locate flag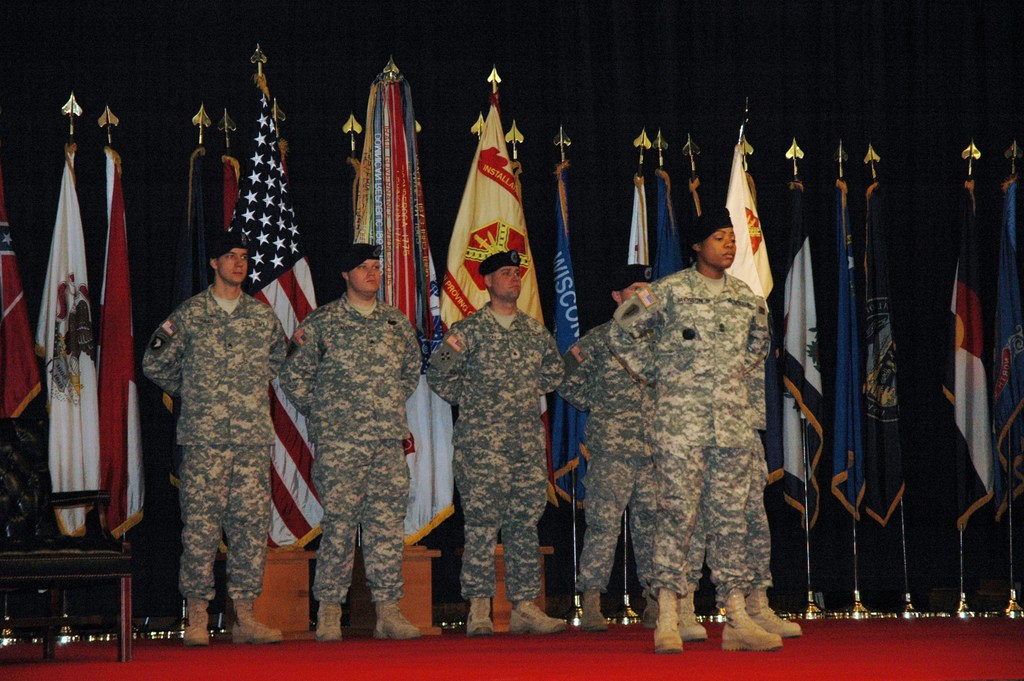
BBox(647, 168, 681, 276)
